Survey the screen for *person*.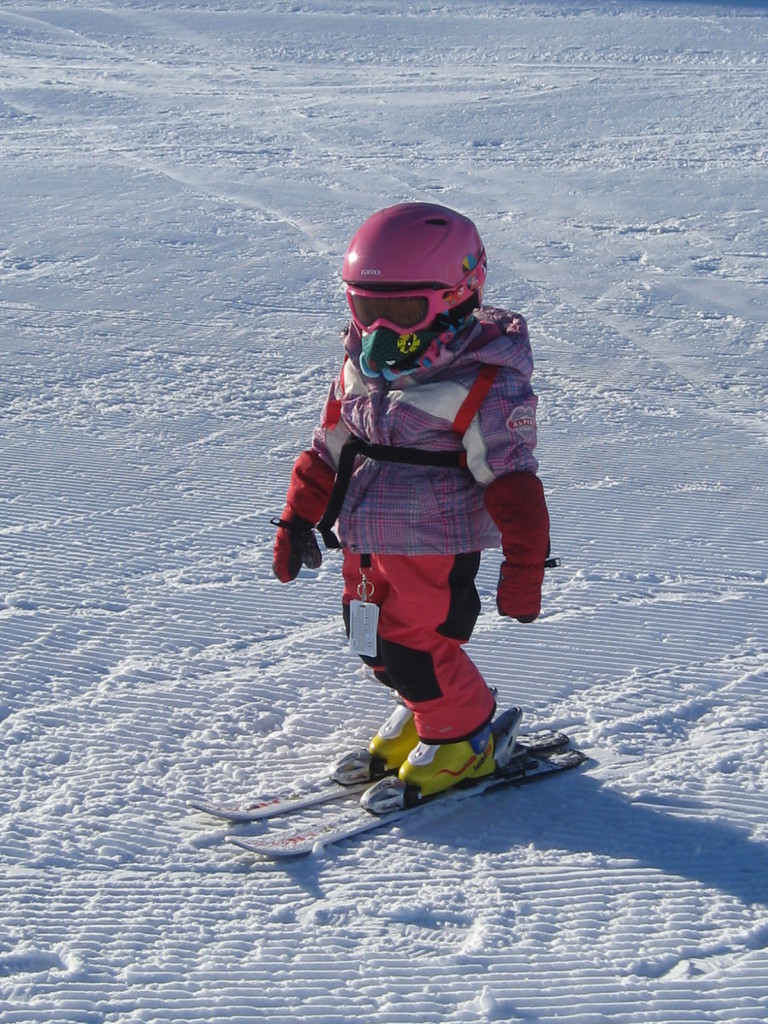
Survey found: 296/157/552/820.
